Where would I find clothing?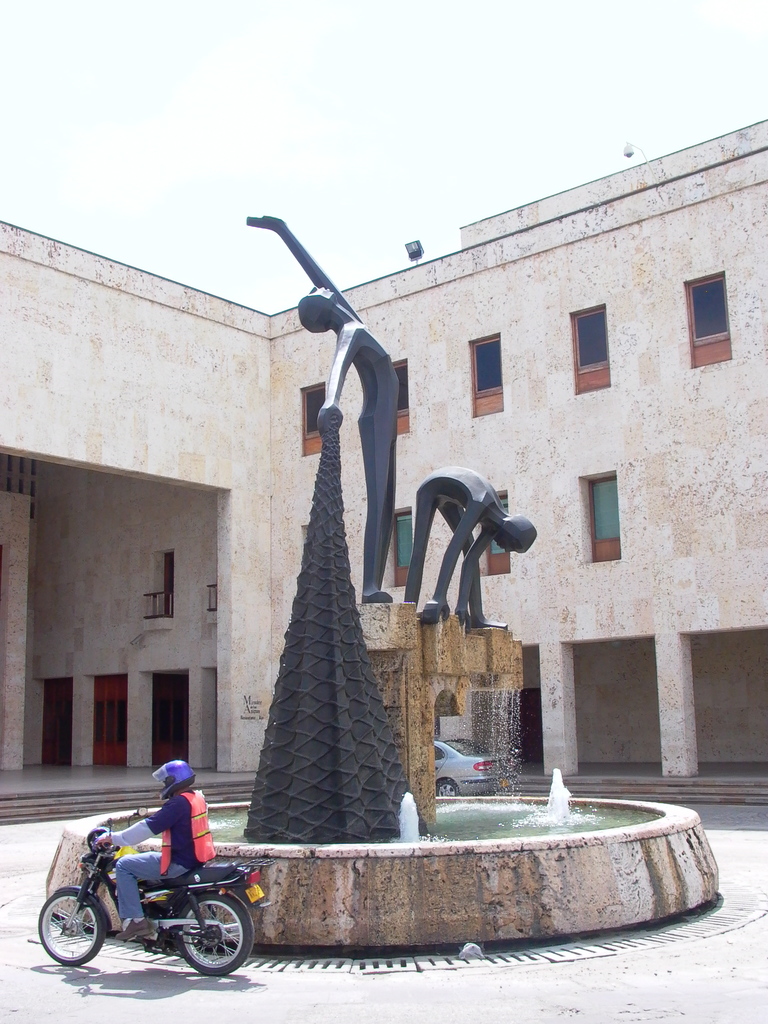
At (x1=97, y1=790, x2=219, y2=931).
